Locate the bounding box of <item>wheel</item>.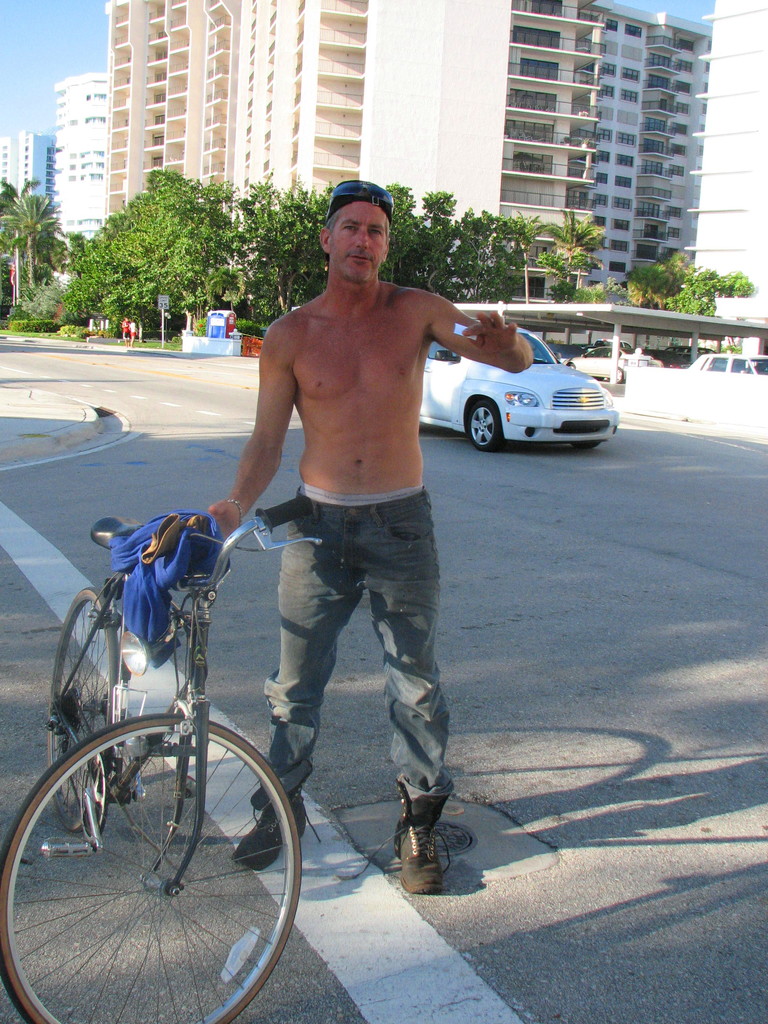
Bounding box: [0,708,305,1023].
